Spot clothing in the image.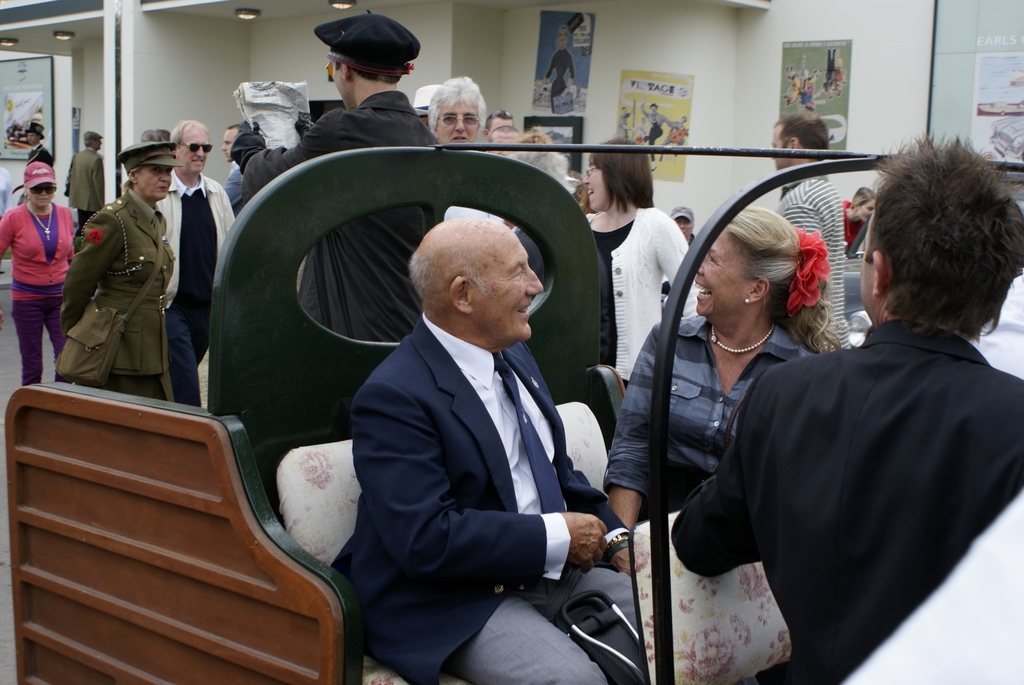
clothing found at (7, 184, 62, 363).
